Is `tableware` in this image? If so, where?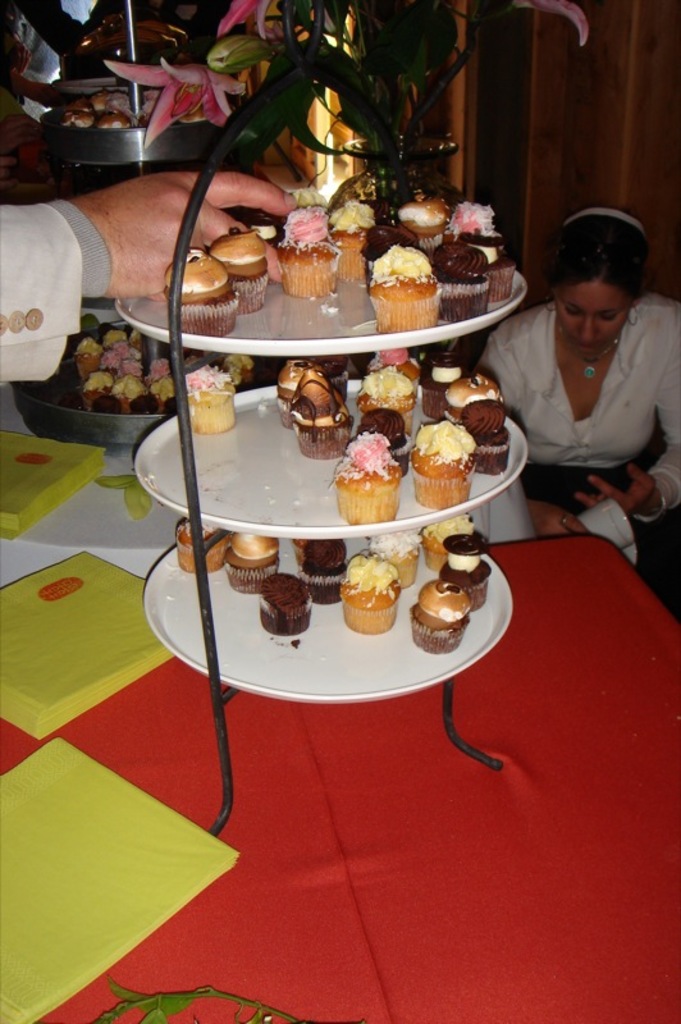
Yes, at detection(37, 106, 230, 169).
